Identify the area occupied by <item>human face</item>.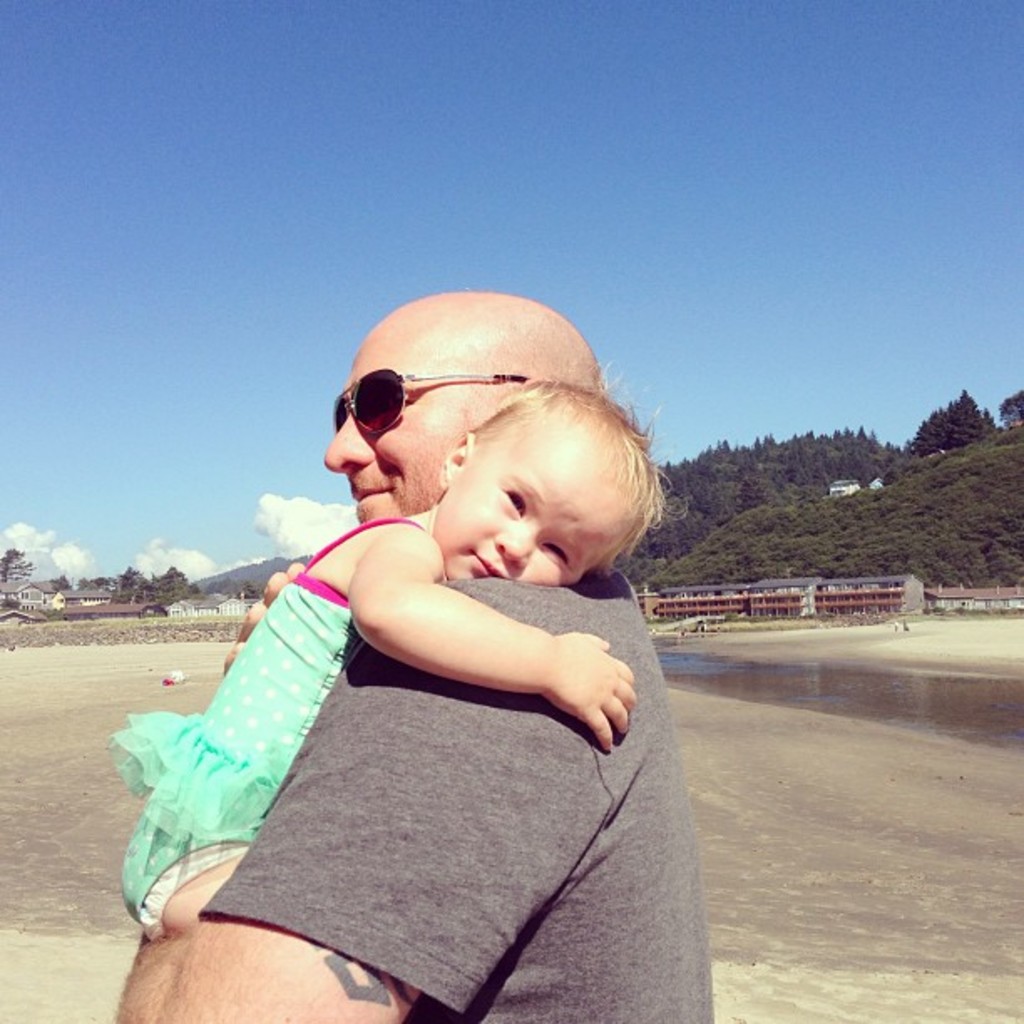
Area: <region>320, 310, 487, 520</region>.
